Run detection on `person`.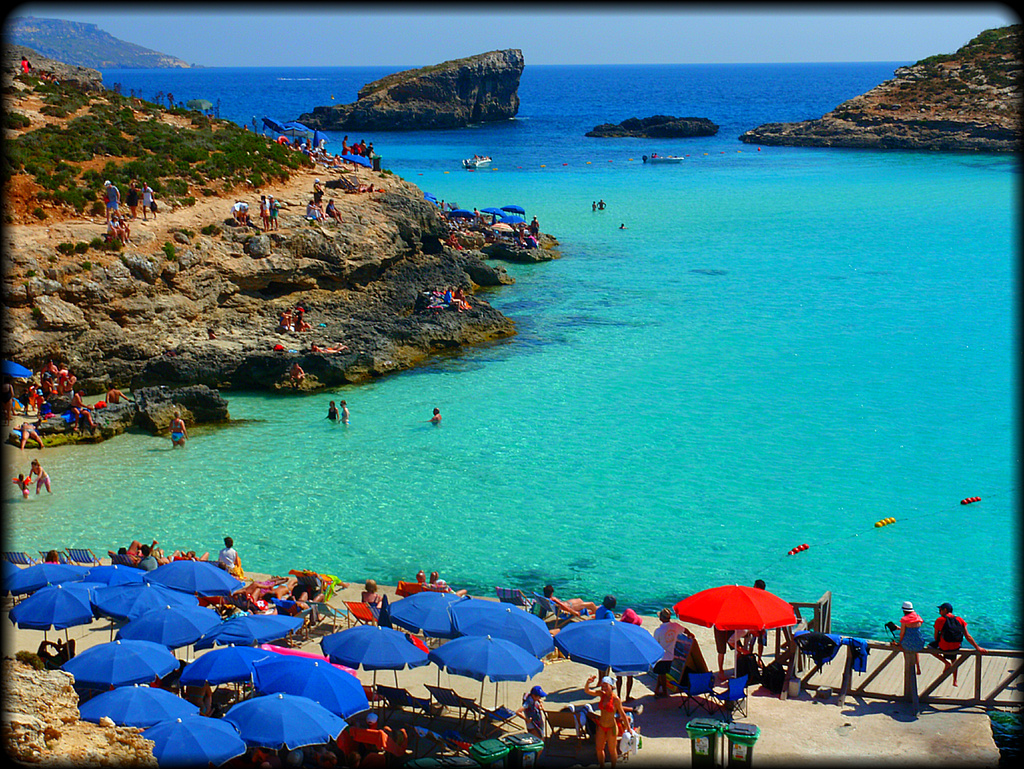
Result: region(360, 577, 382, 610).
